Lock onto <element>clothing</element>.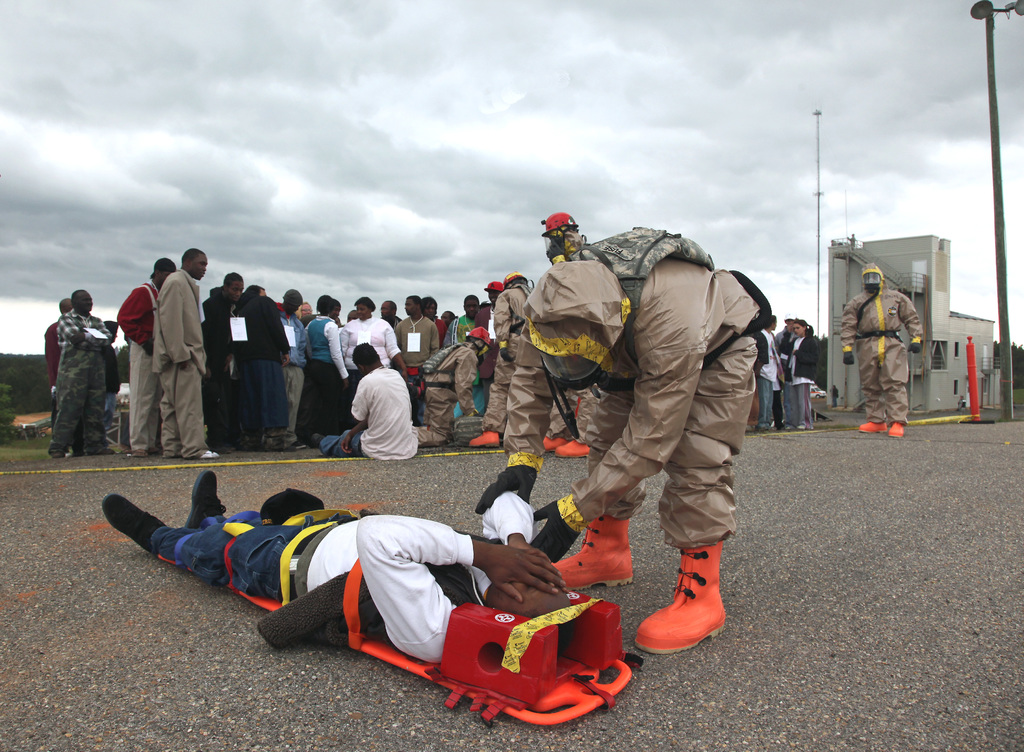
Locked: (left=504, top=252, right=765, bottom=550).
